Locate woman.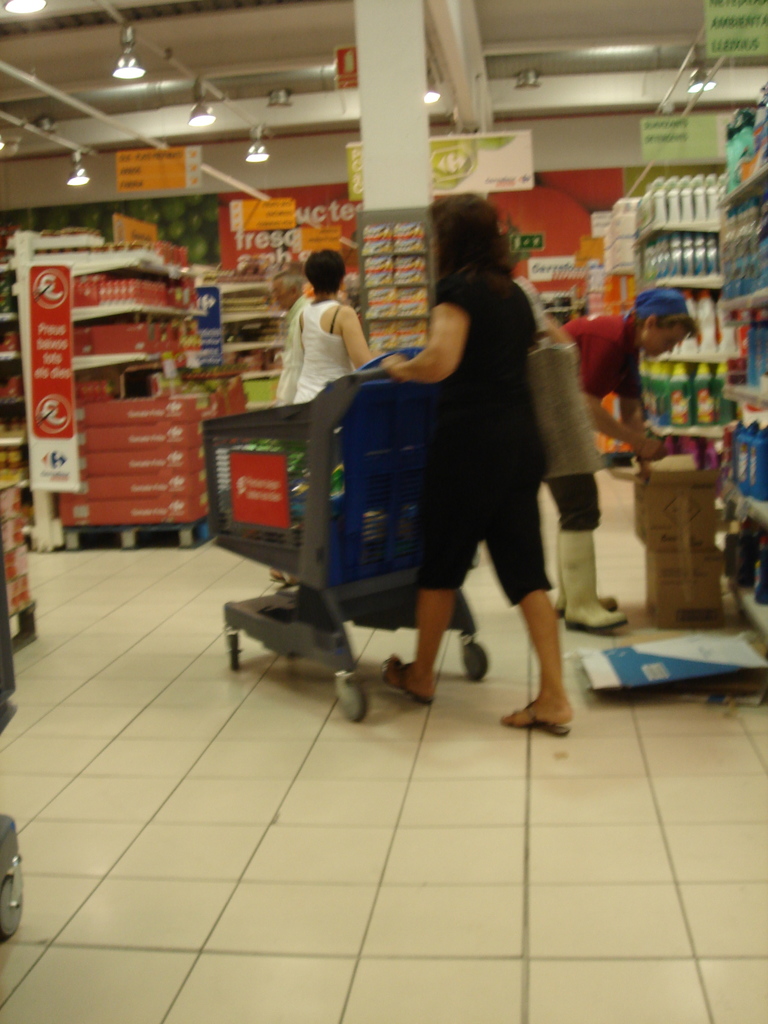
Bounding box: 377/191/590/709.
